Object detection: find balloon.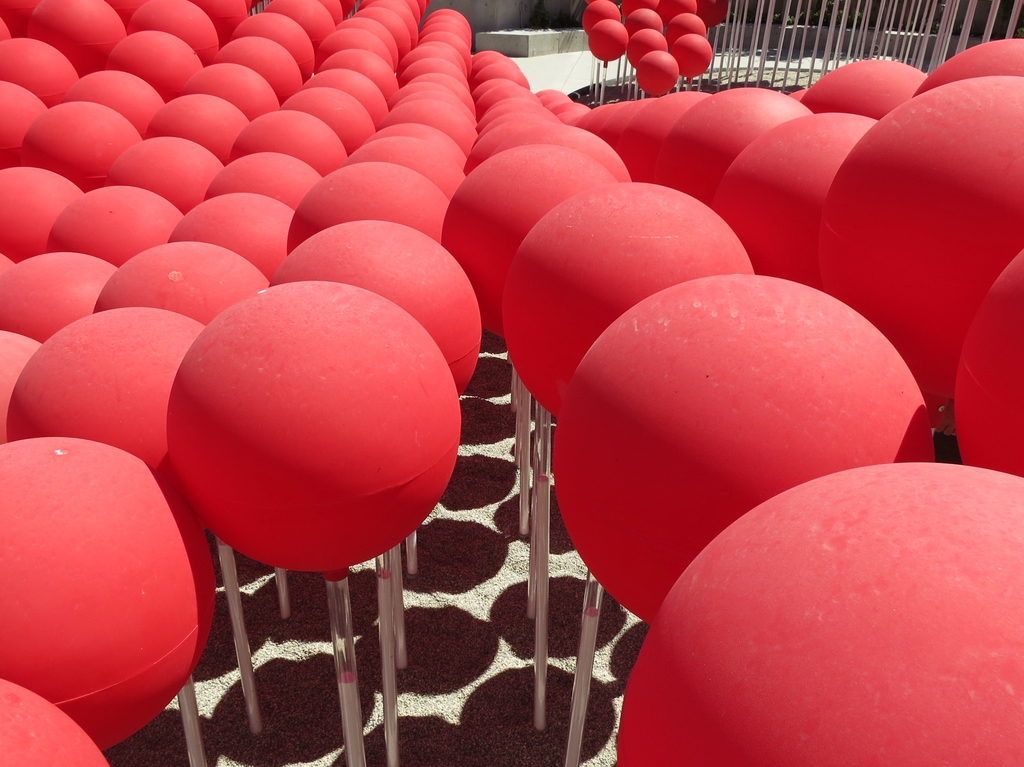
584 101 628 137.
